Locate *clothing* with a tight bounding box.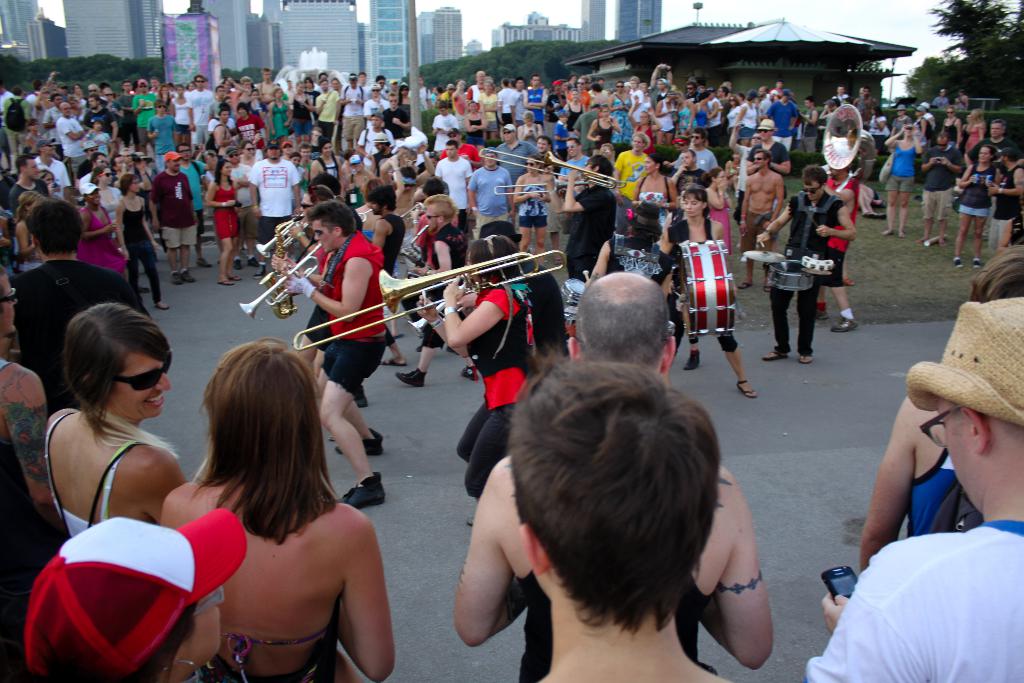
select_region(771, 99, 797, 147).
